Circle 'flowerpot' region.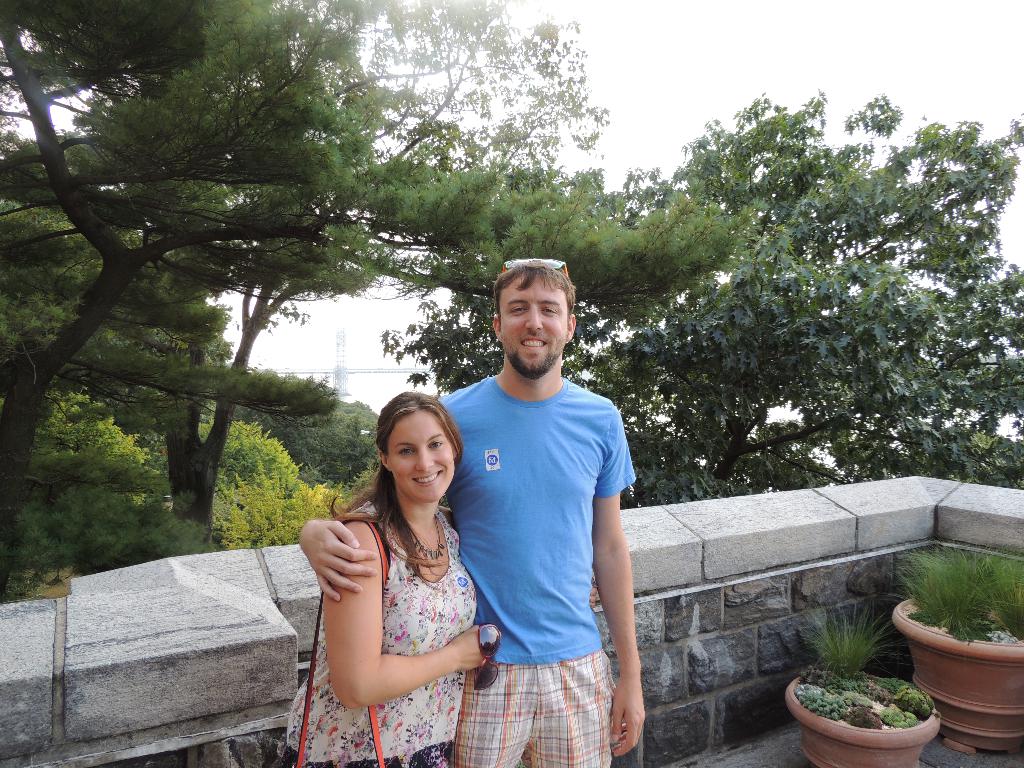
Region: <bbox>810, 659, 929, 758</bbox>.
